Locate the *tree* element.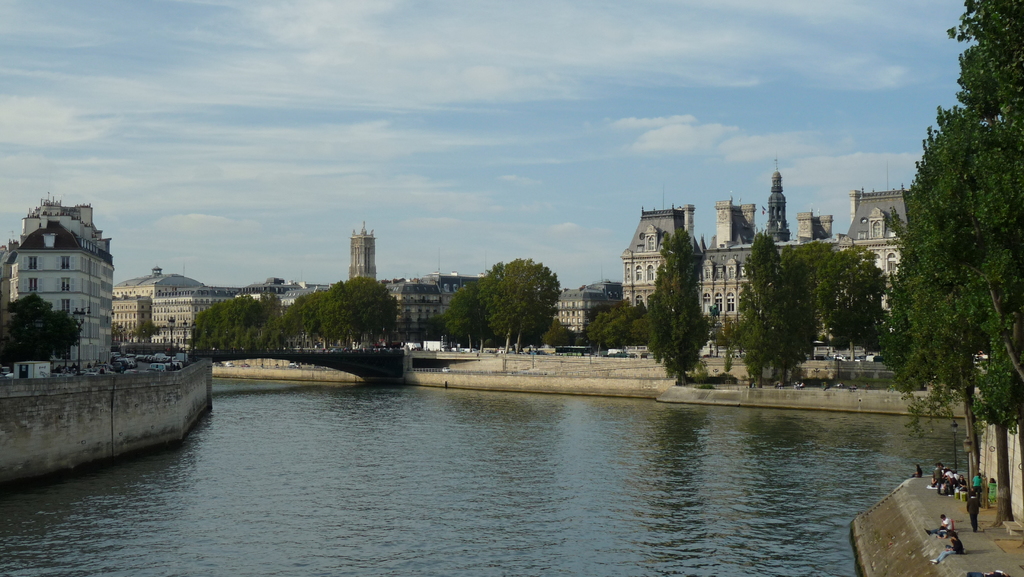
Element bbox: {"left": 814, "top": 244, "right": 883, "bottom": 362}.
